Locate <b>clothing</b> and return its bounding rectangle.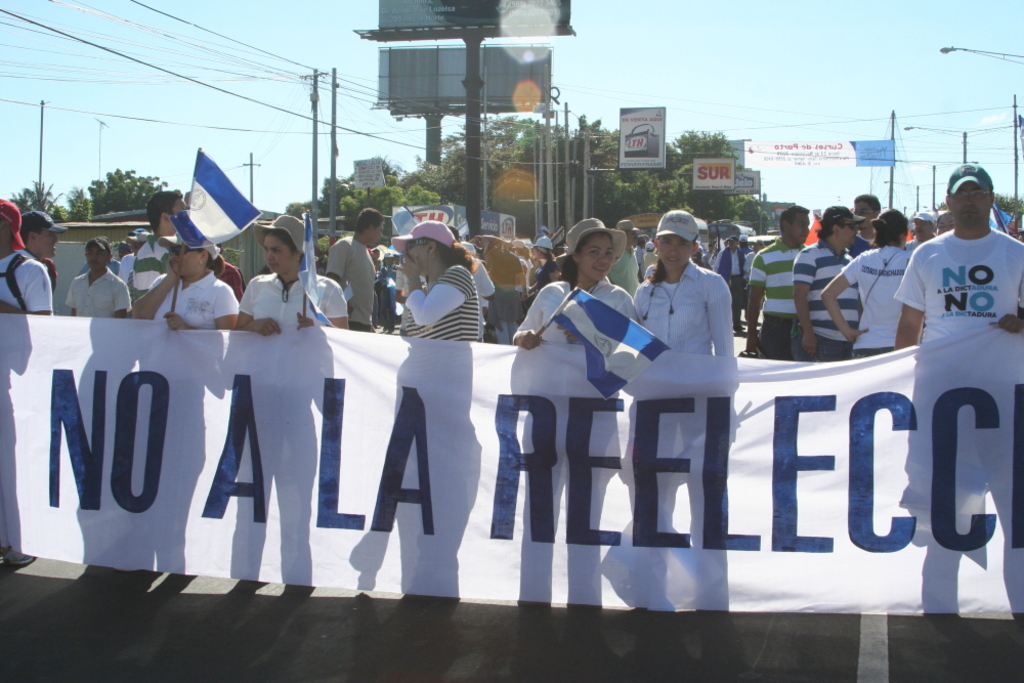
[395,260,478,342].
